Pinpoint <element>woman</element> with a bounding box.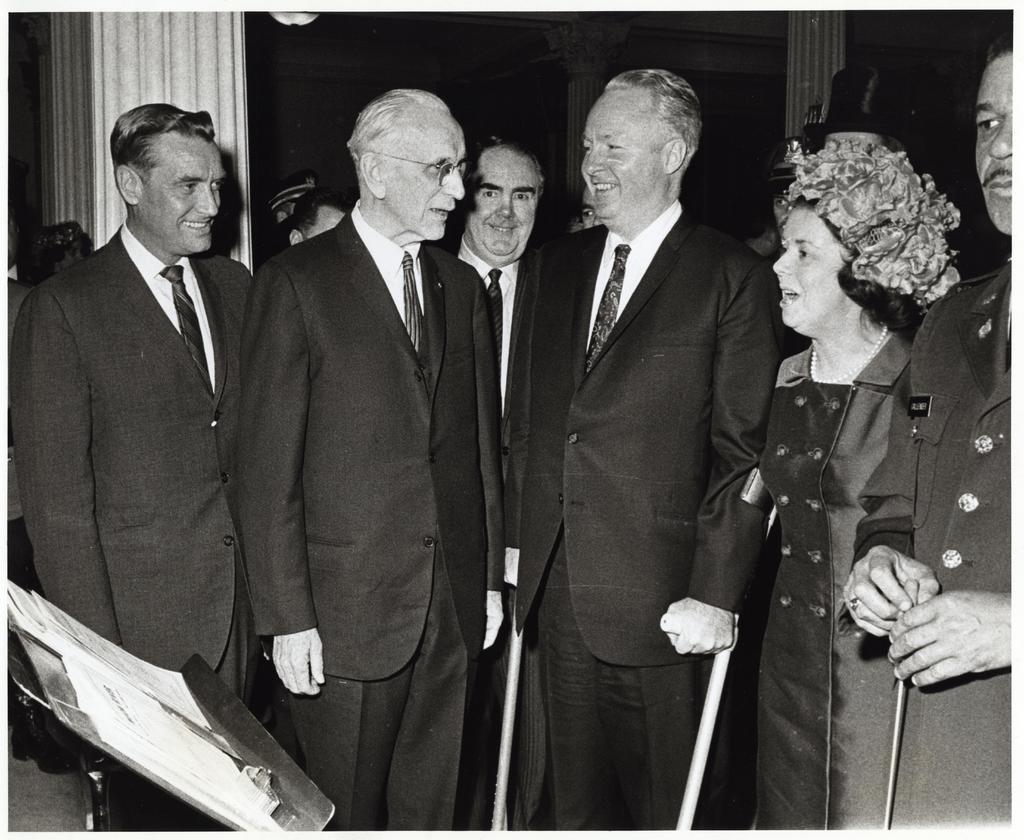
x1=753, y1=111, x2=957, y2=834.
